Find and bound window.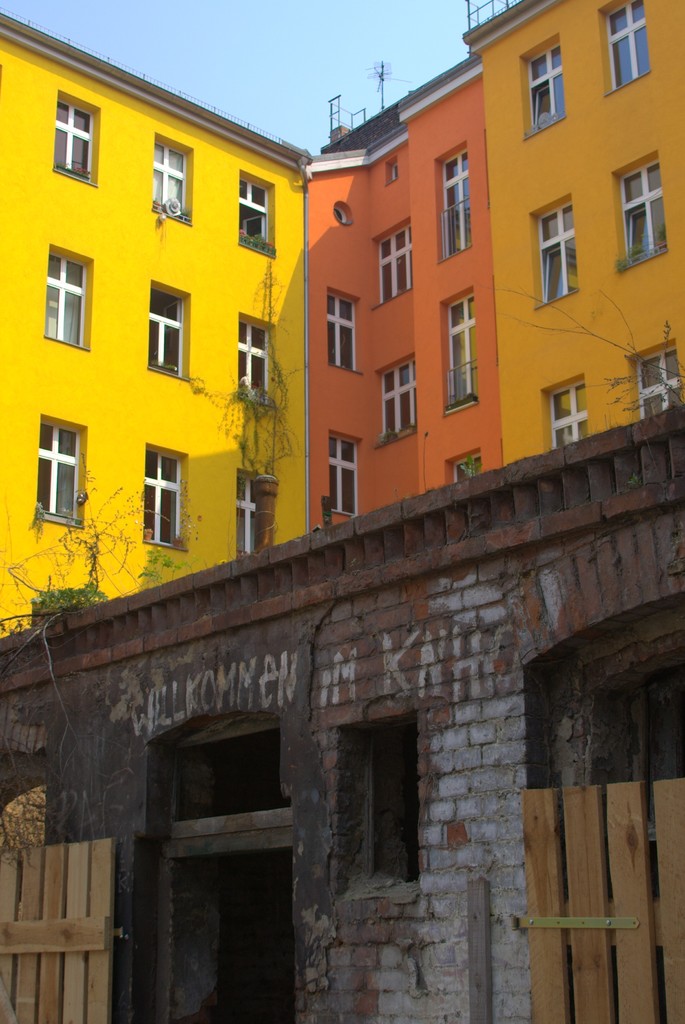
Bound: detection(541, 195, 588, 304).
